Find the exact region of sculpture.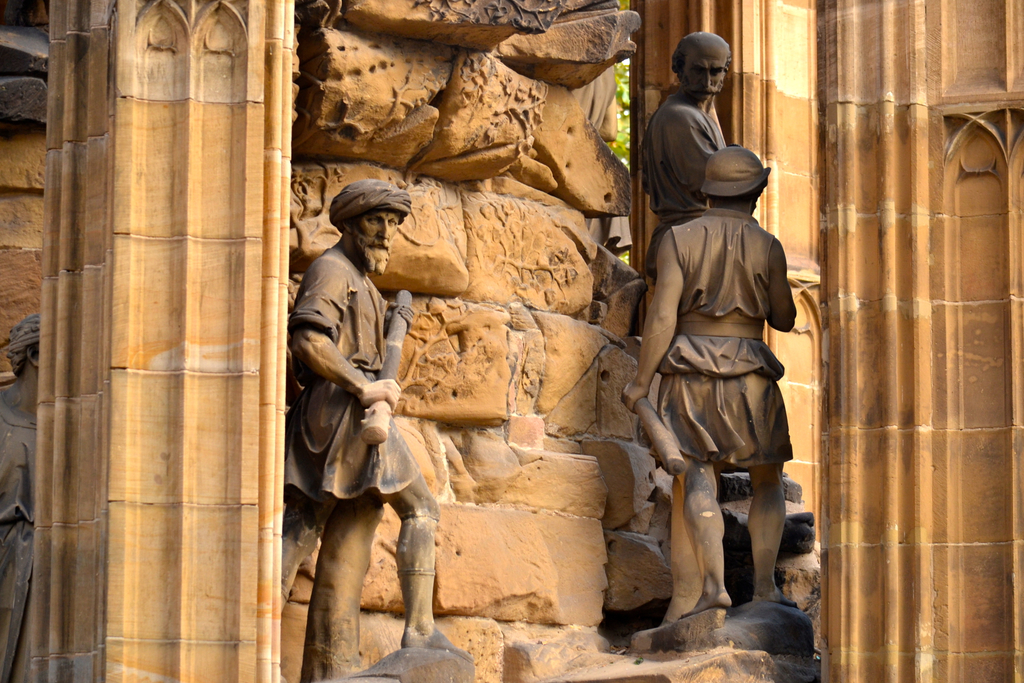
Exact region: 637 27 778 352.
